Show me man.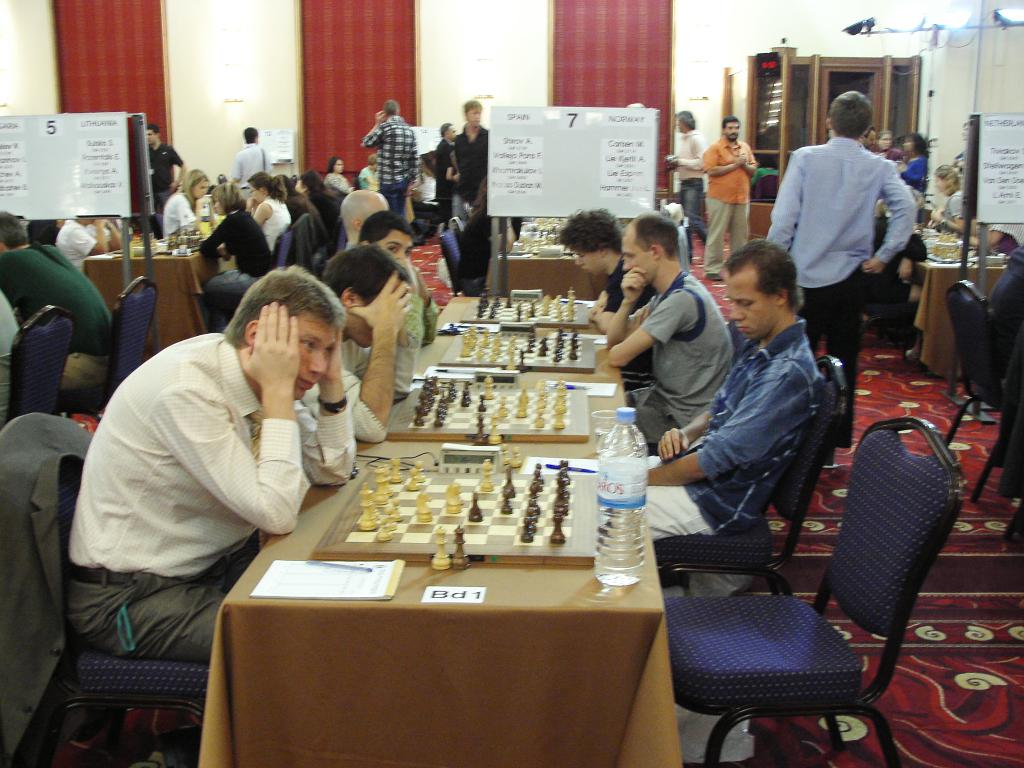
man is here: pyautogui.locateOnScreen(357, 212, 438, 349).
